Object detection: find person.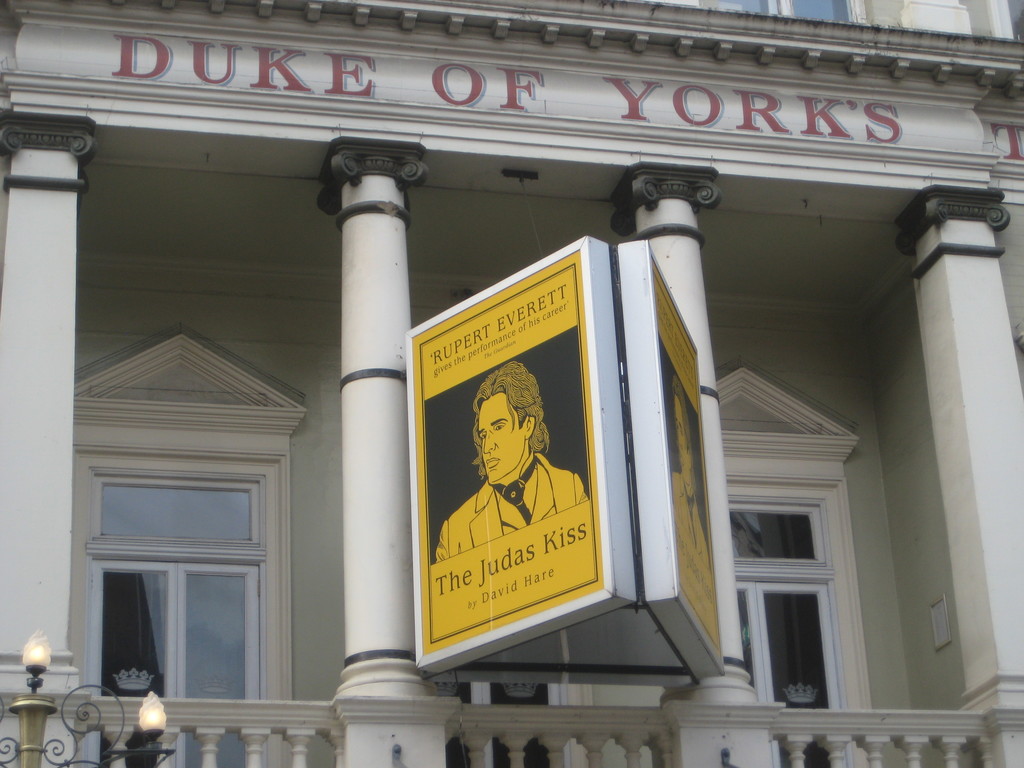
429 370 579 582.
